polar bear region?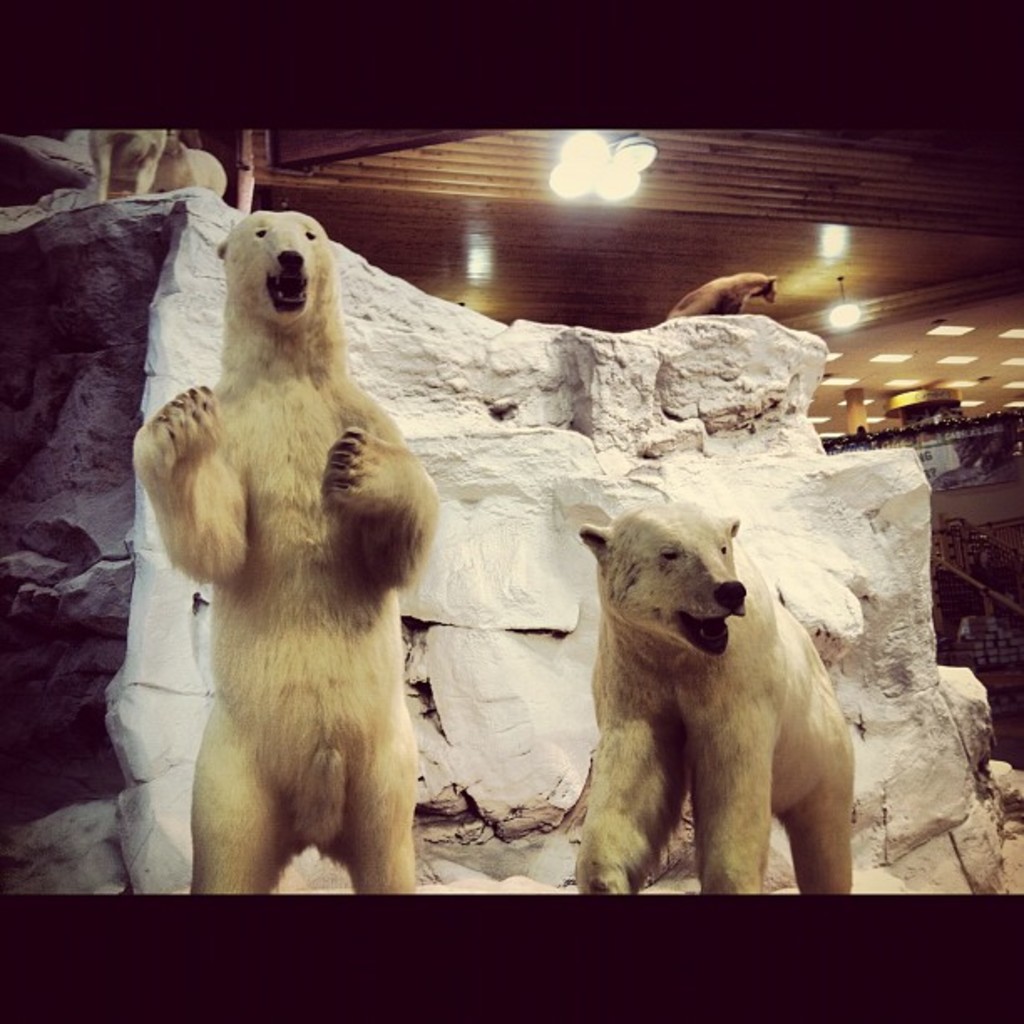
{"x1": 567, "y1": 494, "x2": 860, "y2": 895}
